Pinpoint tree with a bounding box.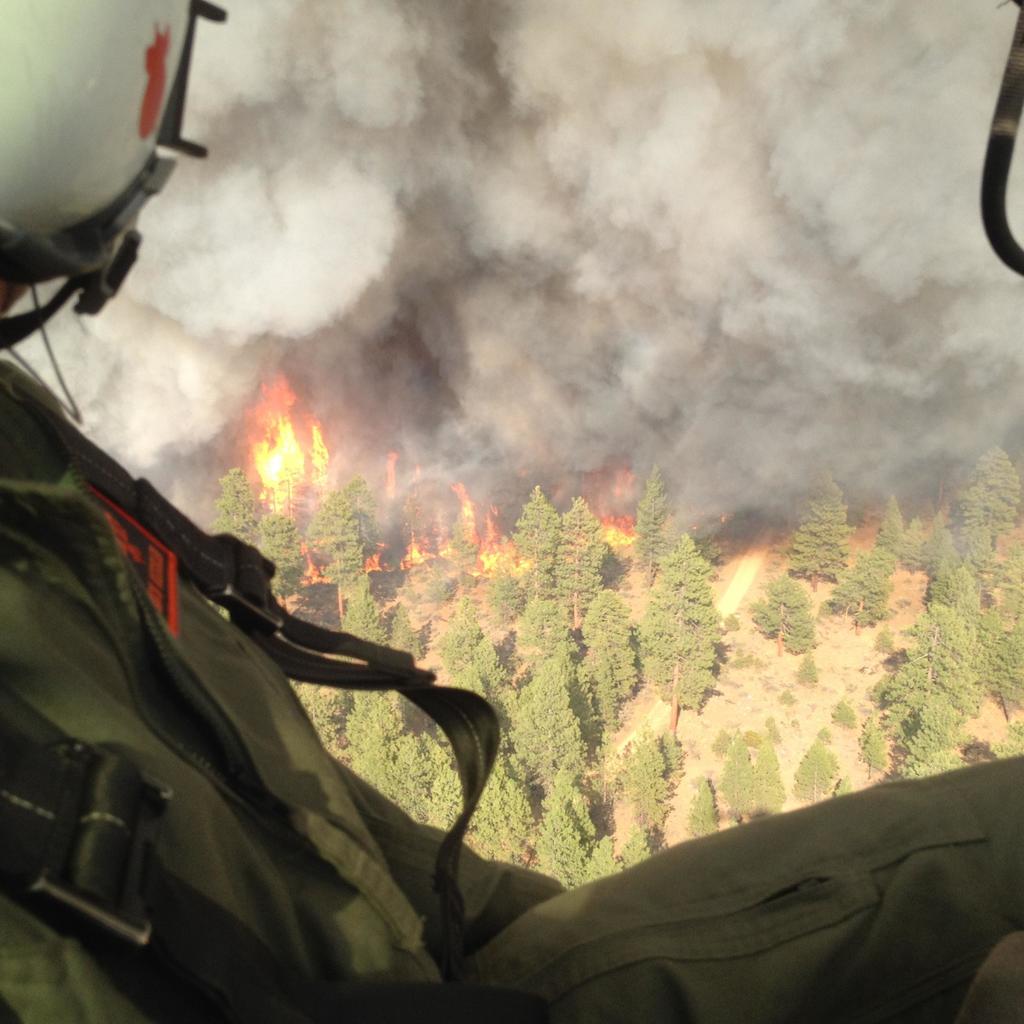
detection(792, 733, 836, 804).
